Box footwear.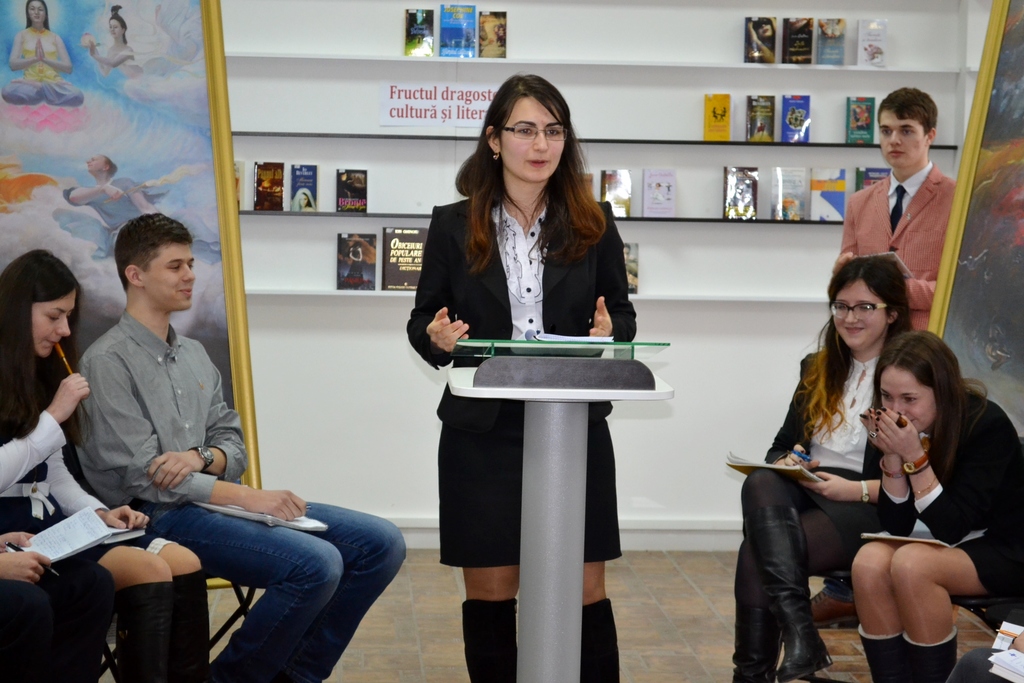
<bbox>732, 583, 778, 682</bbox>.
